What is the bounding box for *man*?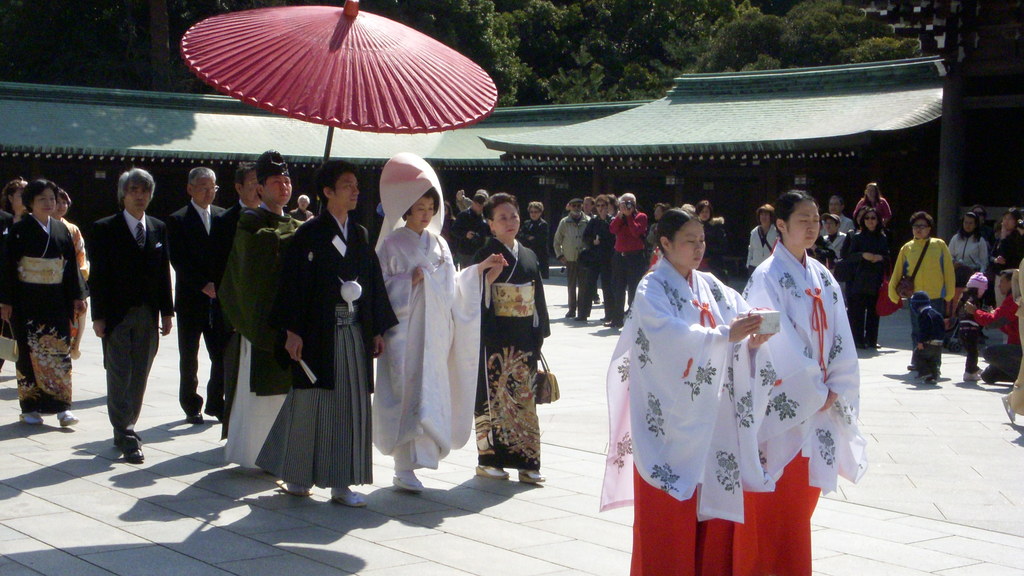
<box>168,164,228,420</box>.
